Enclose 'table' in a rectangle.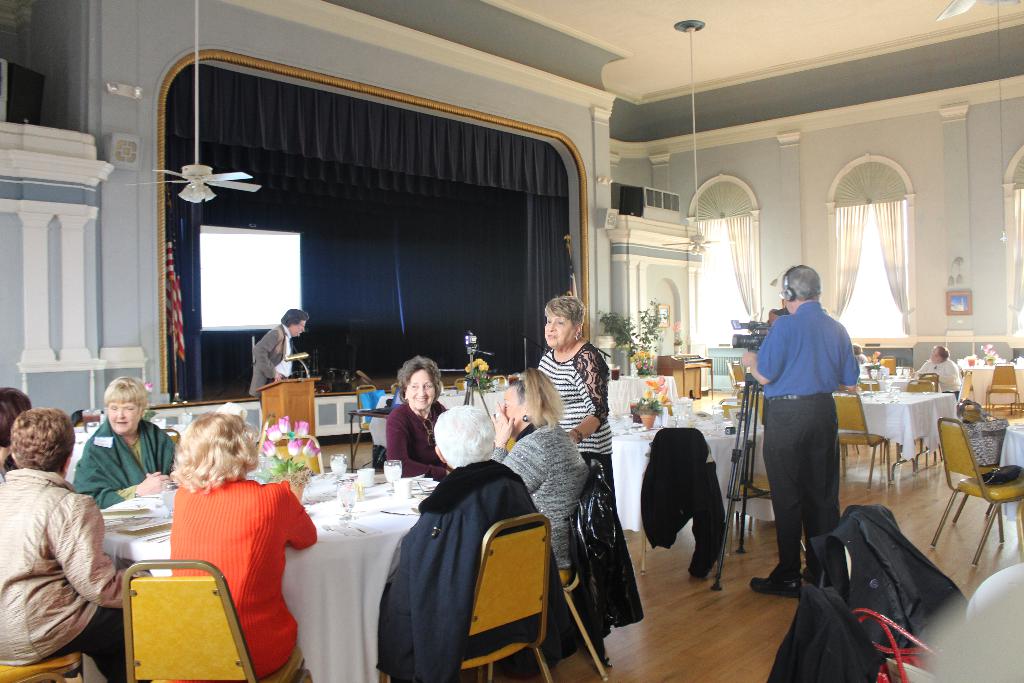
locate(367, 386, 508, 448).
